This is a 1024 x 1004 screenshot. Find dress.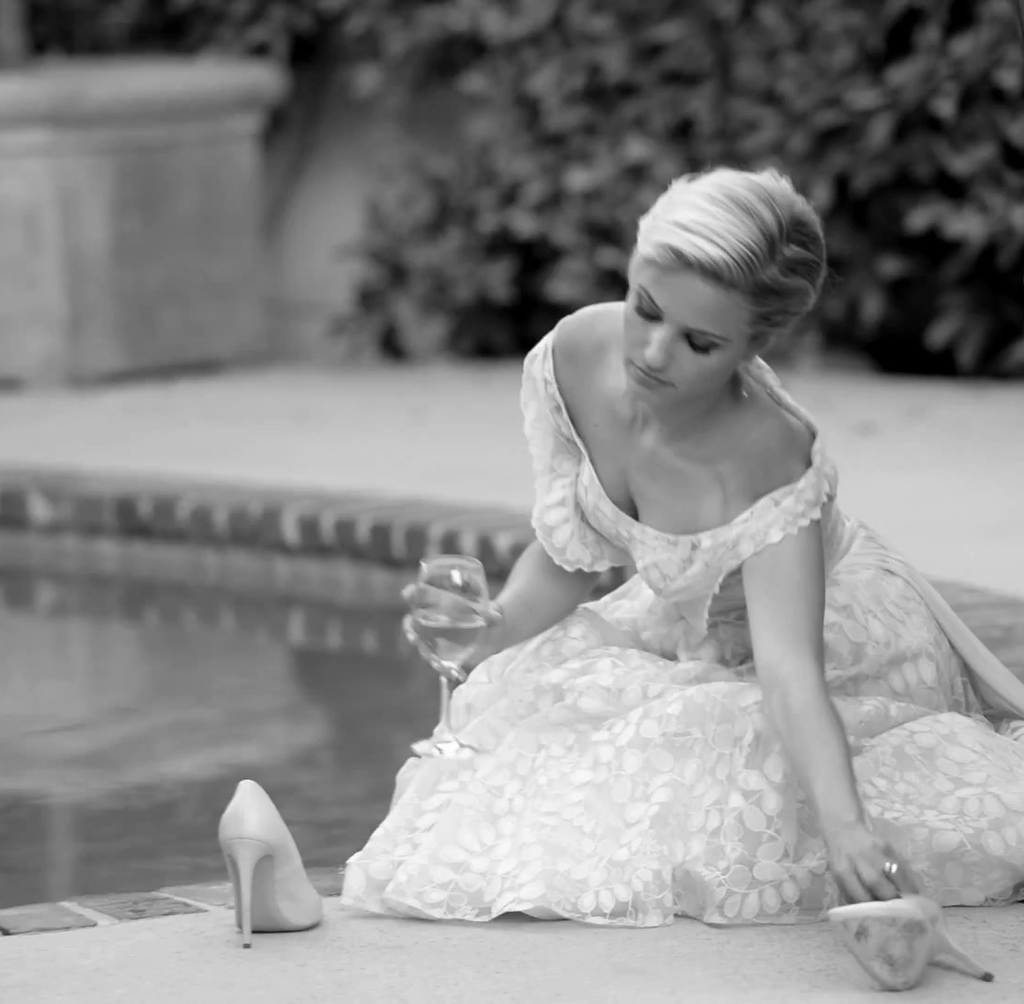
Bounding box: (338,312,1023,929).
